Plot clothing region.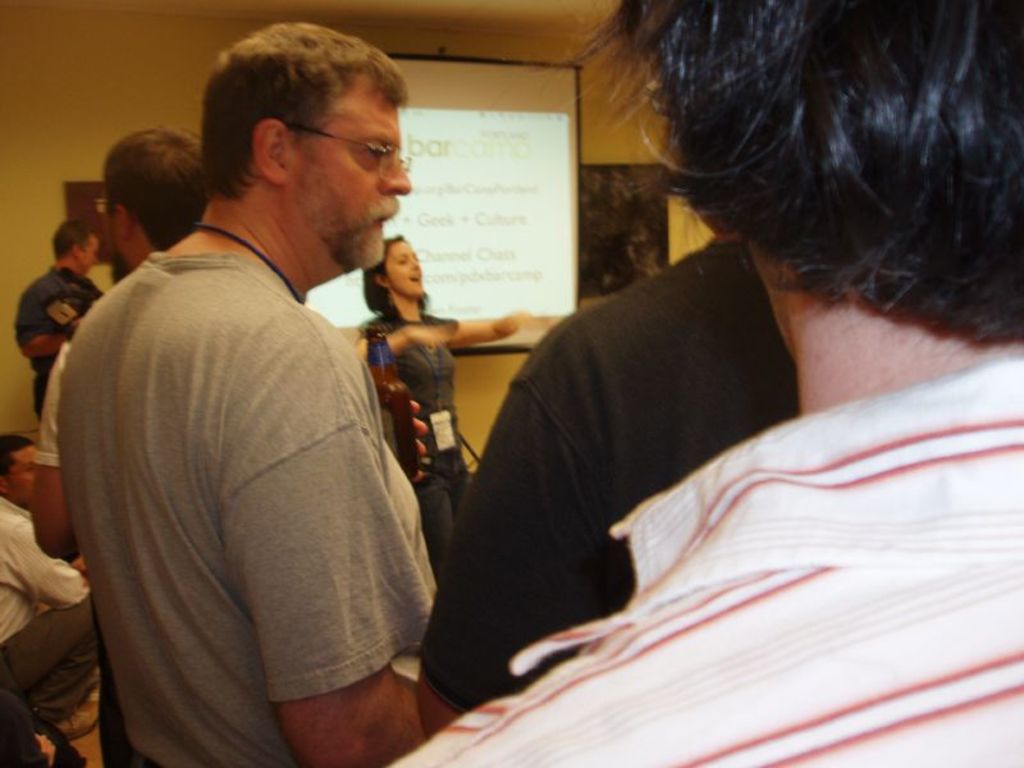
Plotted at select_region(415, 232, 810, 710).
